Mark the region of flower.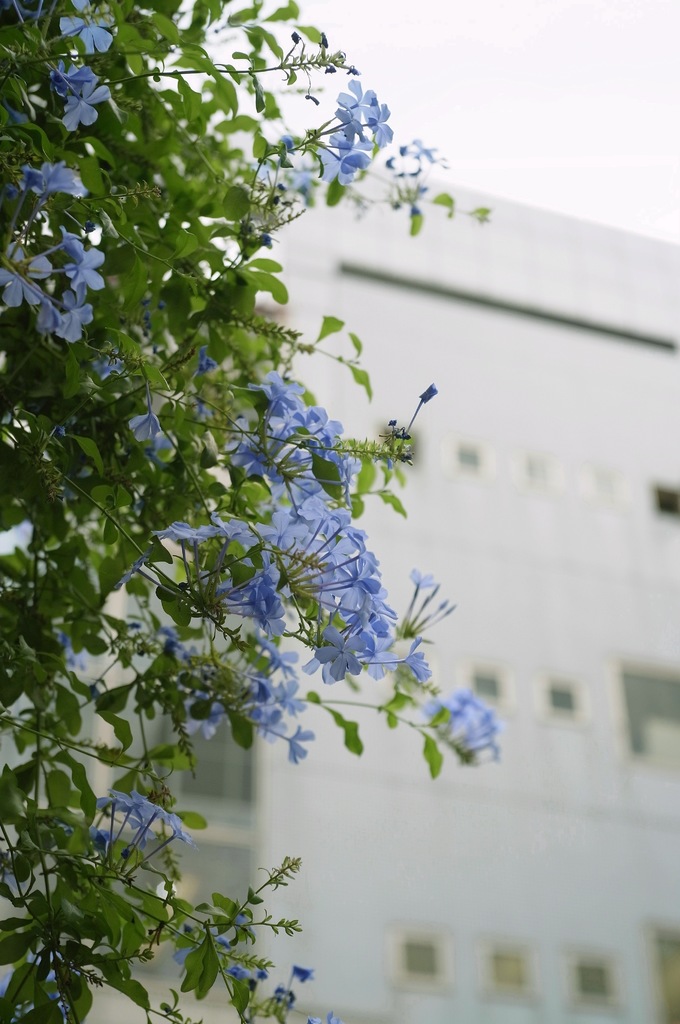
Region: l=215, t=935, r=231, b=955.
